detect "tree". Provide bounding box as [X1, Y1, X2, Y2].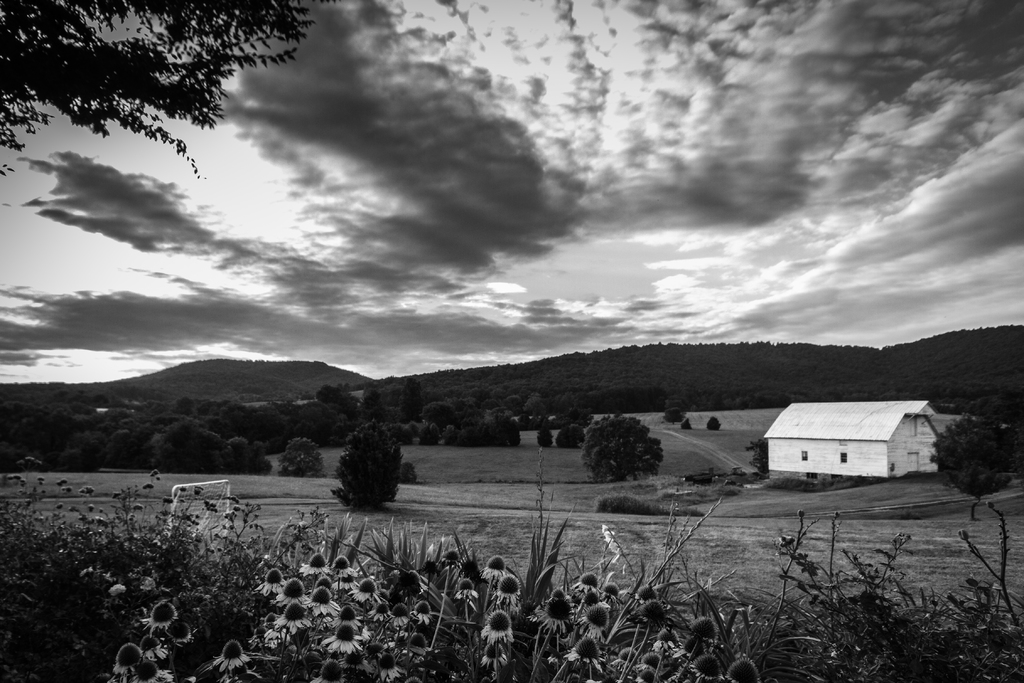
[328, 420, 409, 515].
